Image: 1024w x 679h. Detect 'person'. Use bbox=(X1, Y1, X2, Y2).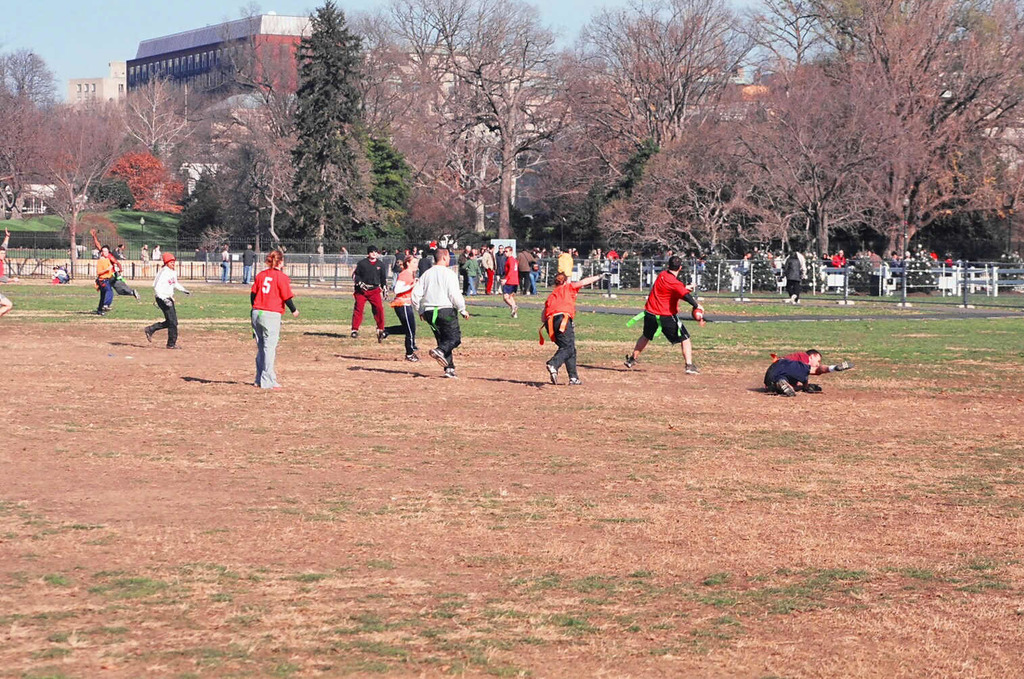
bbox=(766, 350, 849, 398).
